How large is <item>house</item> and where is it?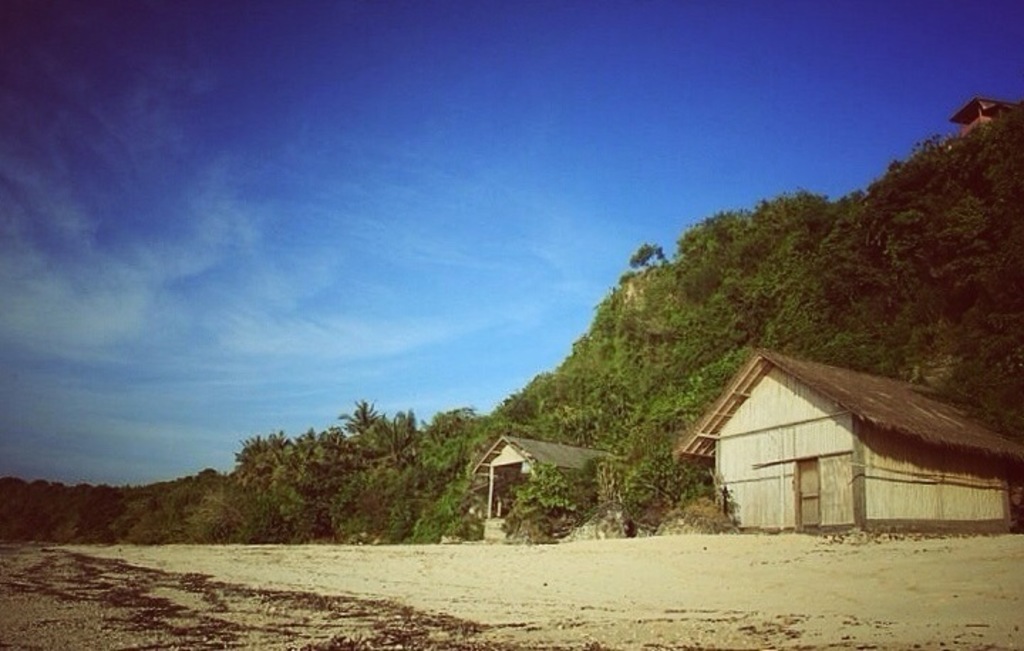
Bounding box: crop(687, 338, 1001, 543).
